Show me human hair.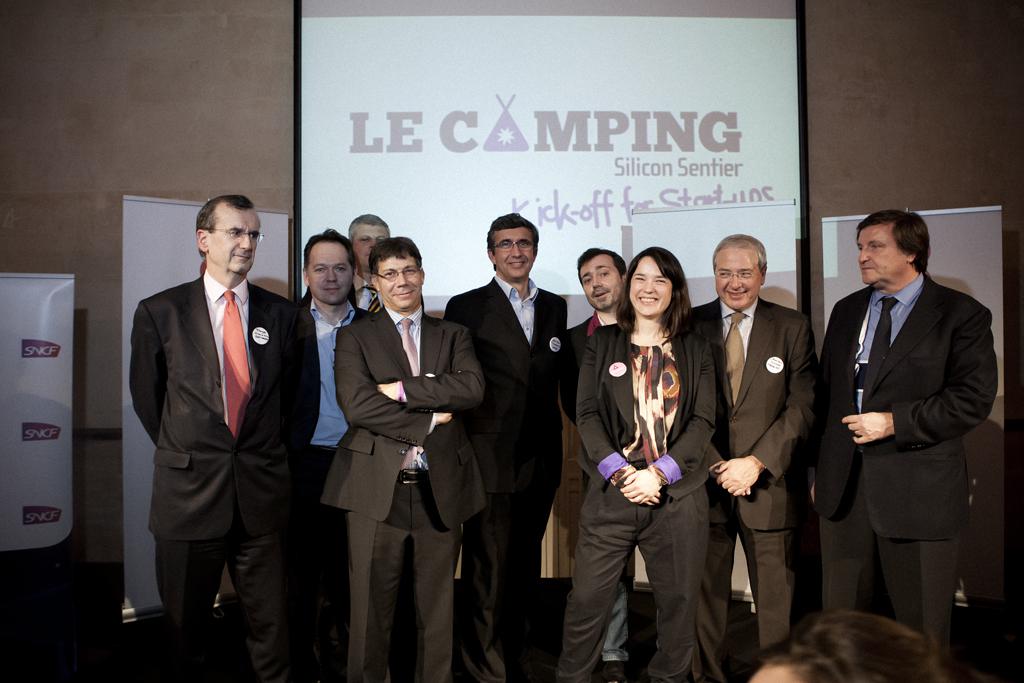
human hair is here: x1=582, y1=238, x2=620, y2=288.
